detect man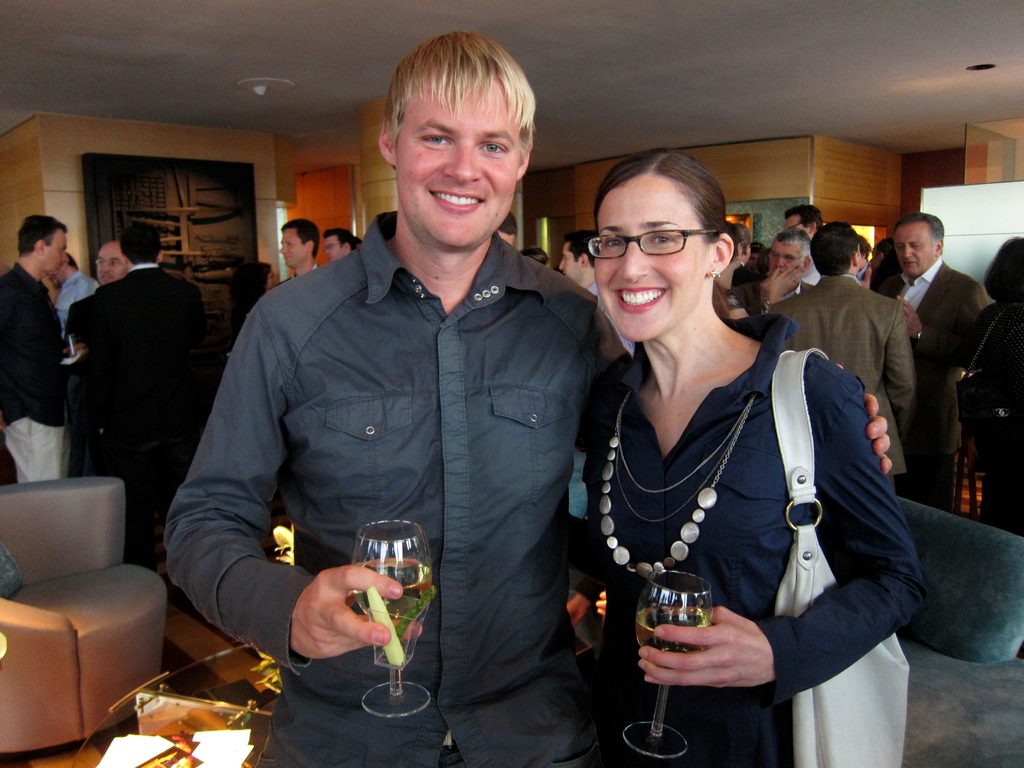
(731, 232, 819, 314)
